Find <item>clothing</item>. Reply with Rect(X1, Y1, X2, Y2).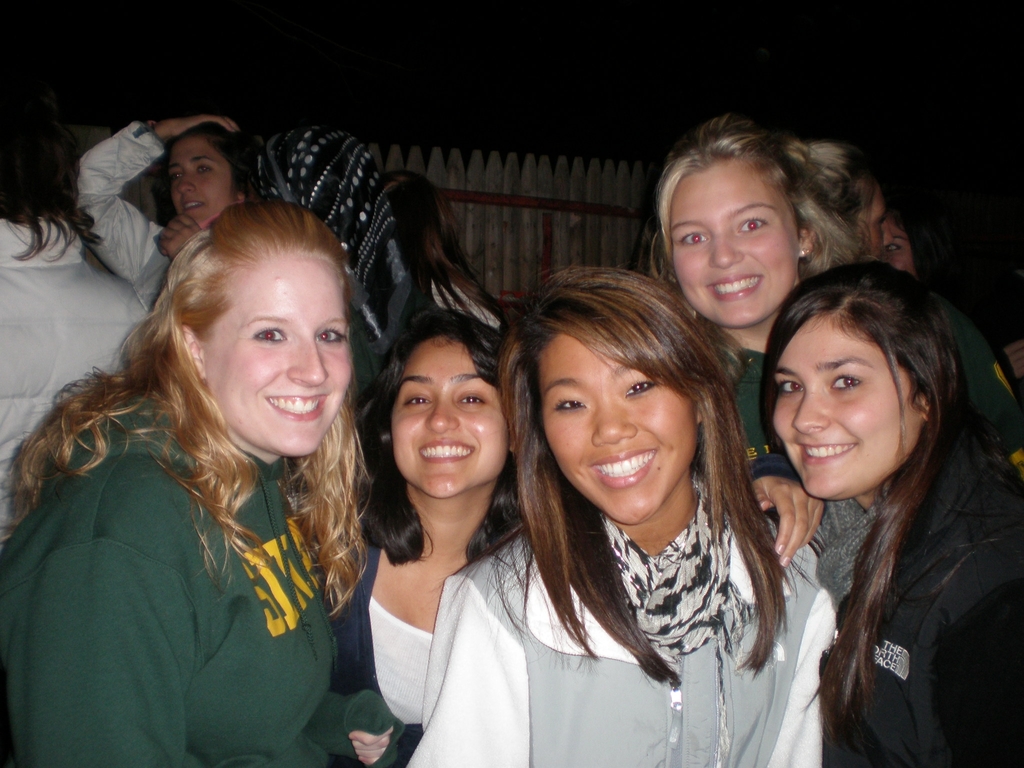
Rect(70, 123, 184, 304).
